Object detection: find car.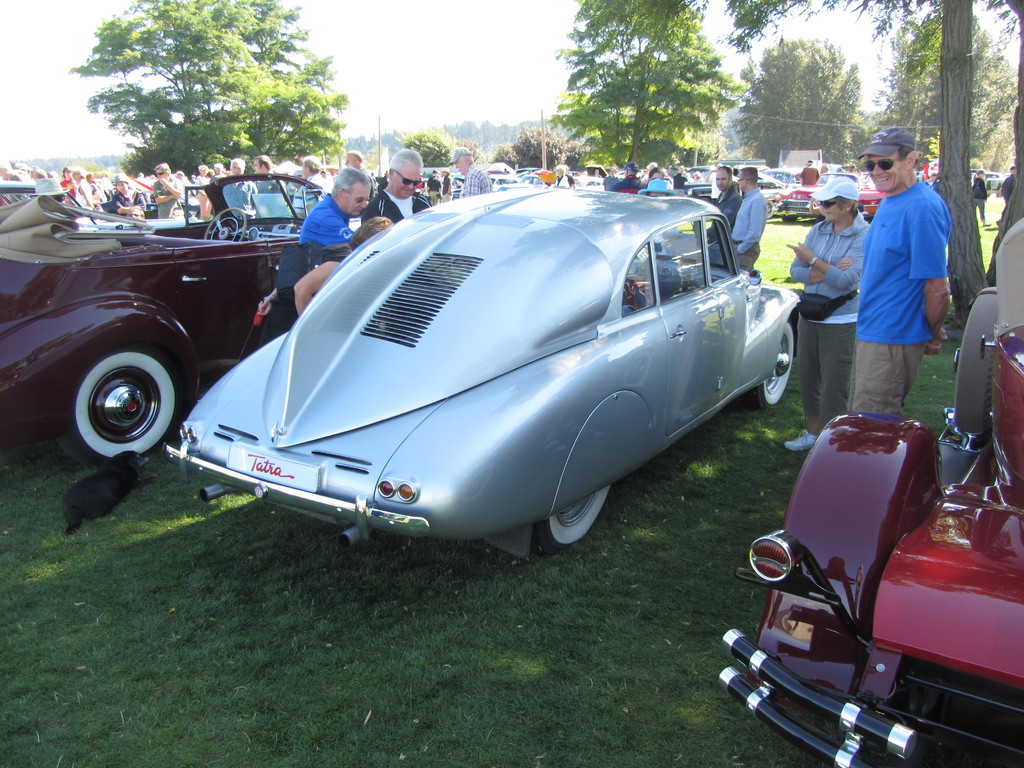
(x1=168, y1=183, x2=788, y2=569).
